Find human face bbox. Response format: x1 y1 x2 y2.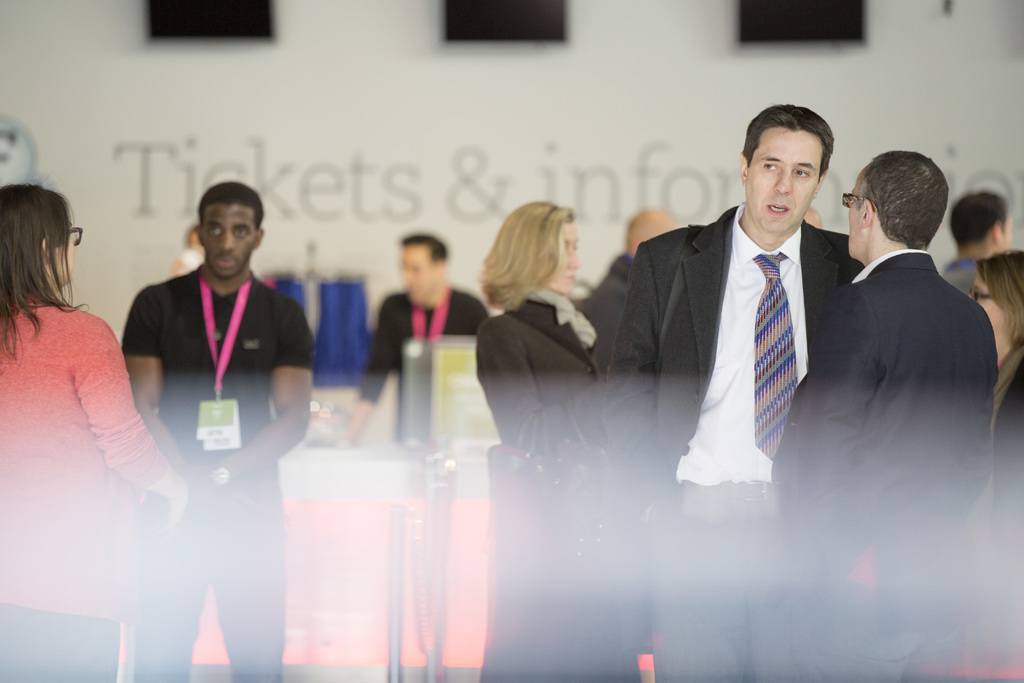
733 126 828 231.
